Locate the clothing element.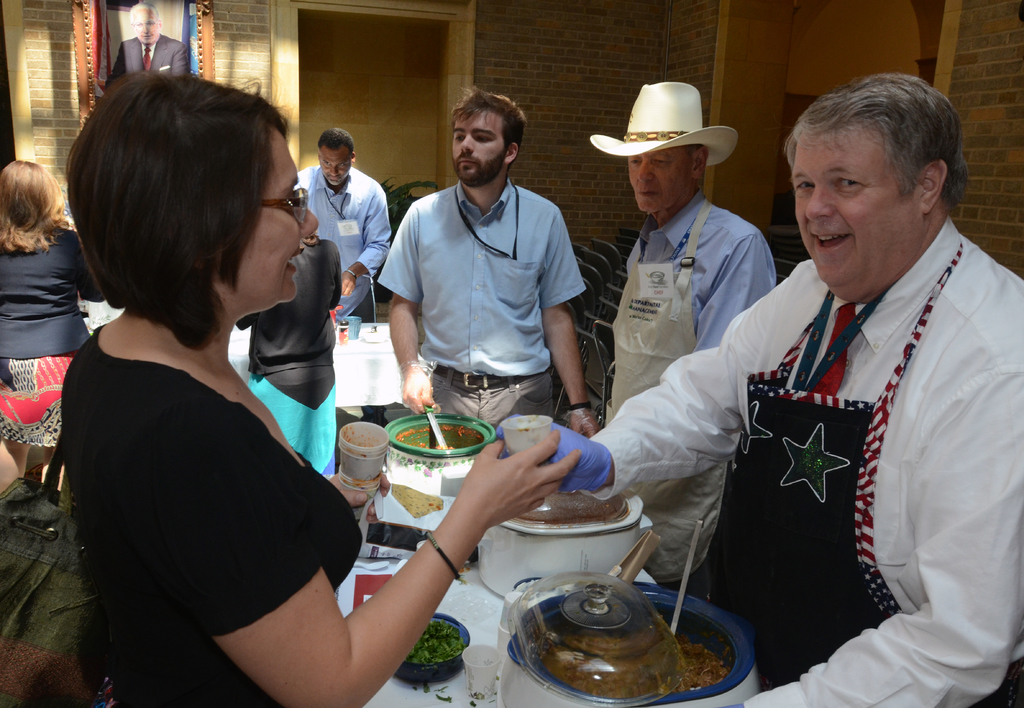
Element bbox: 292:164:389:324.
